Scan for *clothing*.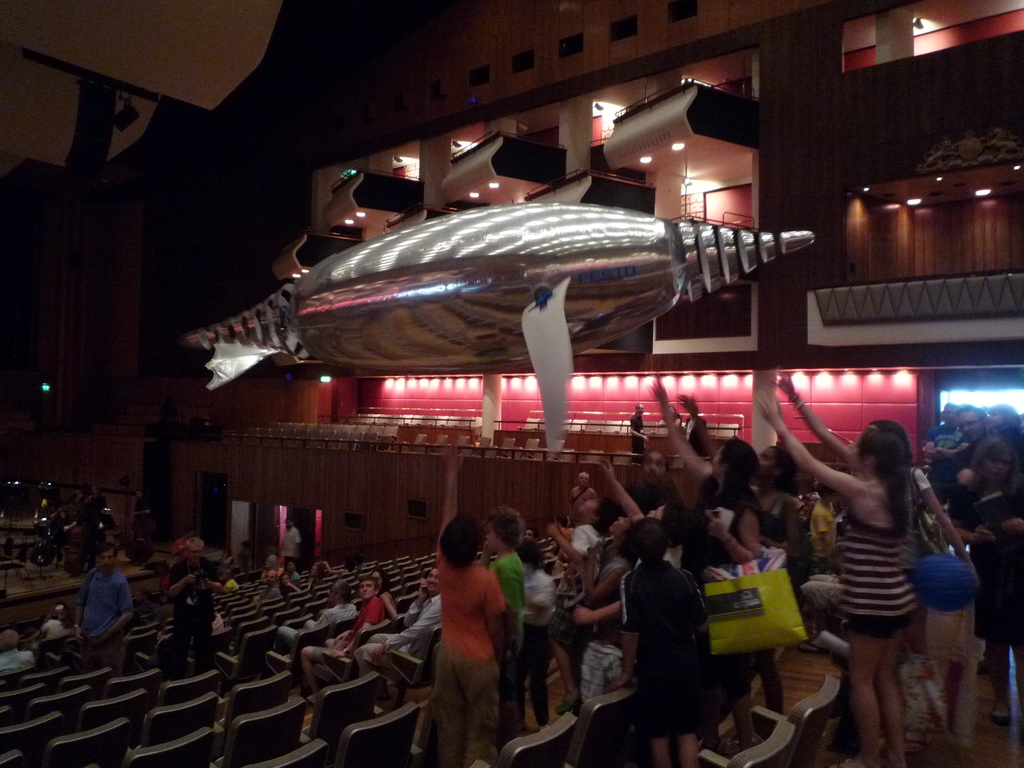
Scan result: [569, 556, 590, 704].
